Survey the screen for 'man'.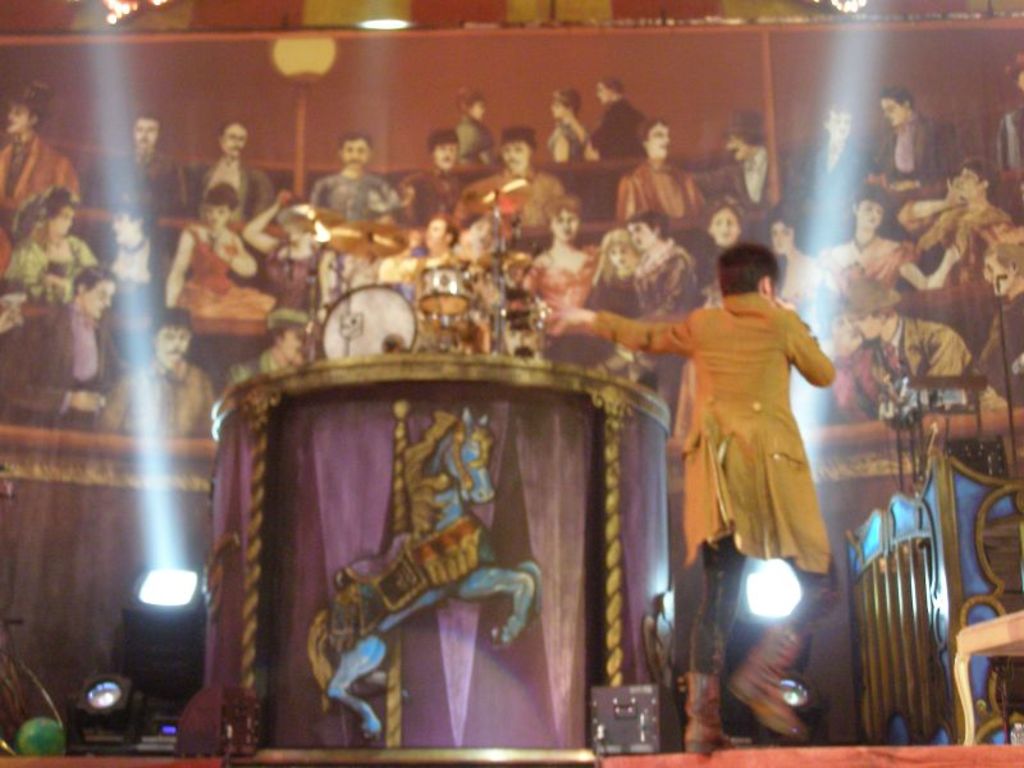
Survey found: (485, 132, 563, 219).
